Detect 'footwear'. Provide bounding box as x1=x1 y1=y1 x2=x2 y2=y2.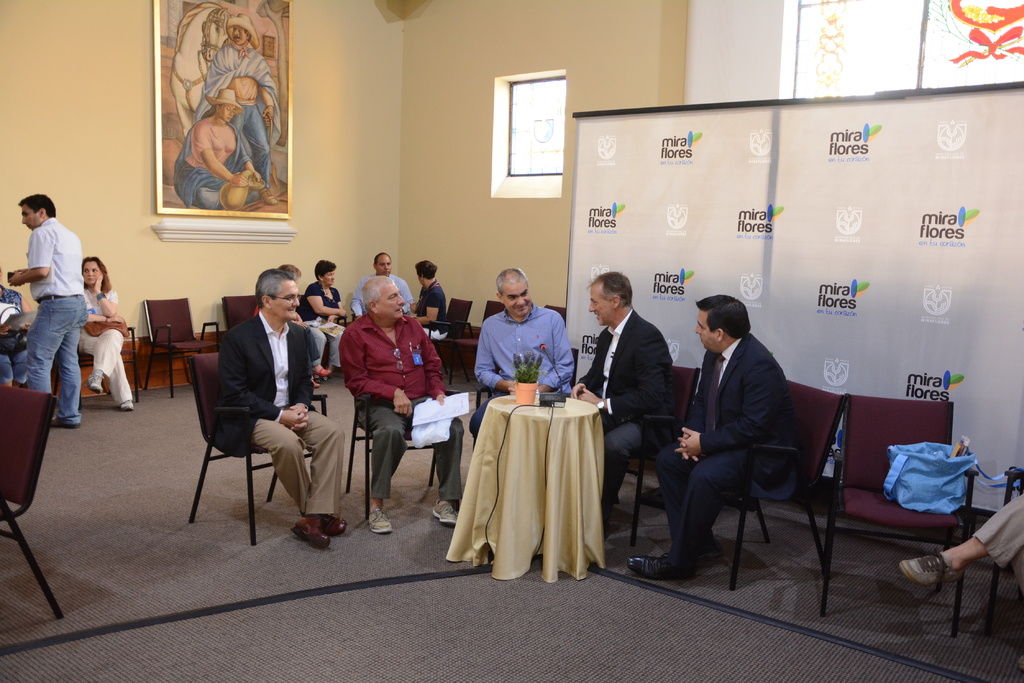
x1=431 y1=497 x2=466 y2=525.
